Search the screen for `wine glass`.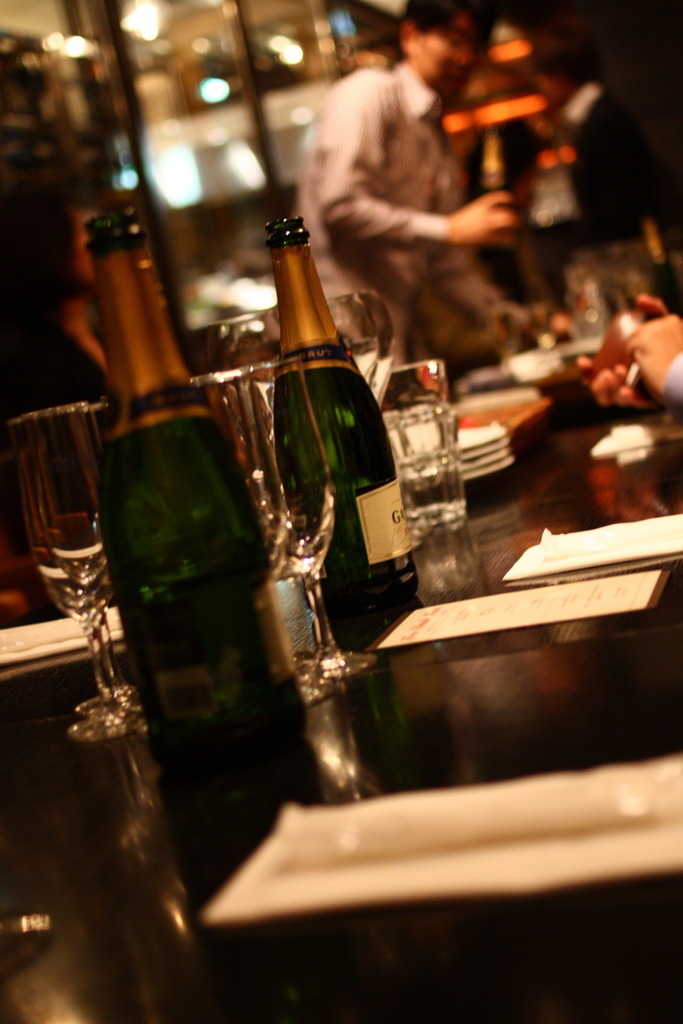
Found at pyautogui.locateOnScreen(239, 362, 370, 684).
